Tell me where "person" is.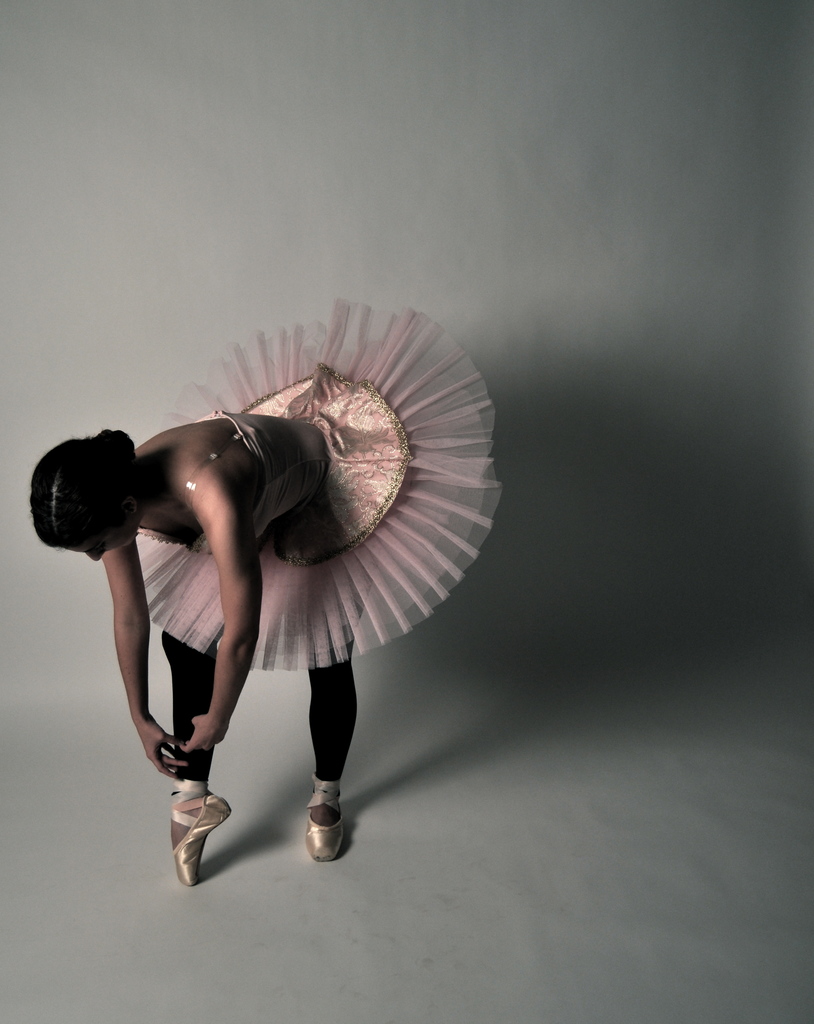
"person" is at box=[64, 283, 539, 877].
